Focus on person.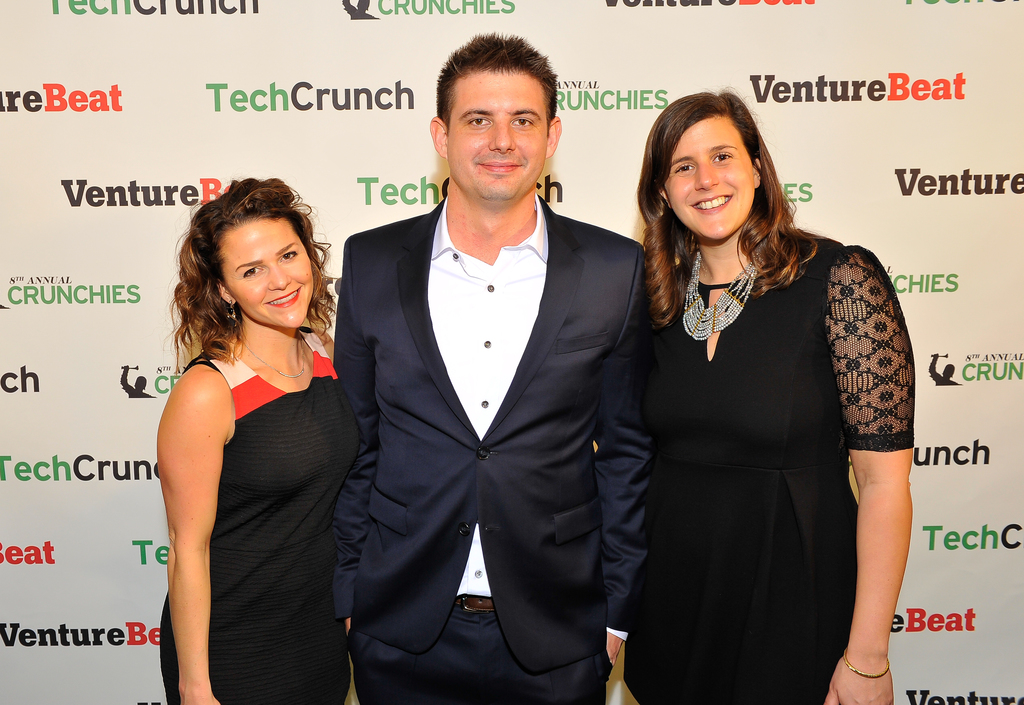
Focused at 145/175/359/704.
